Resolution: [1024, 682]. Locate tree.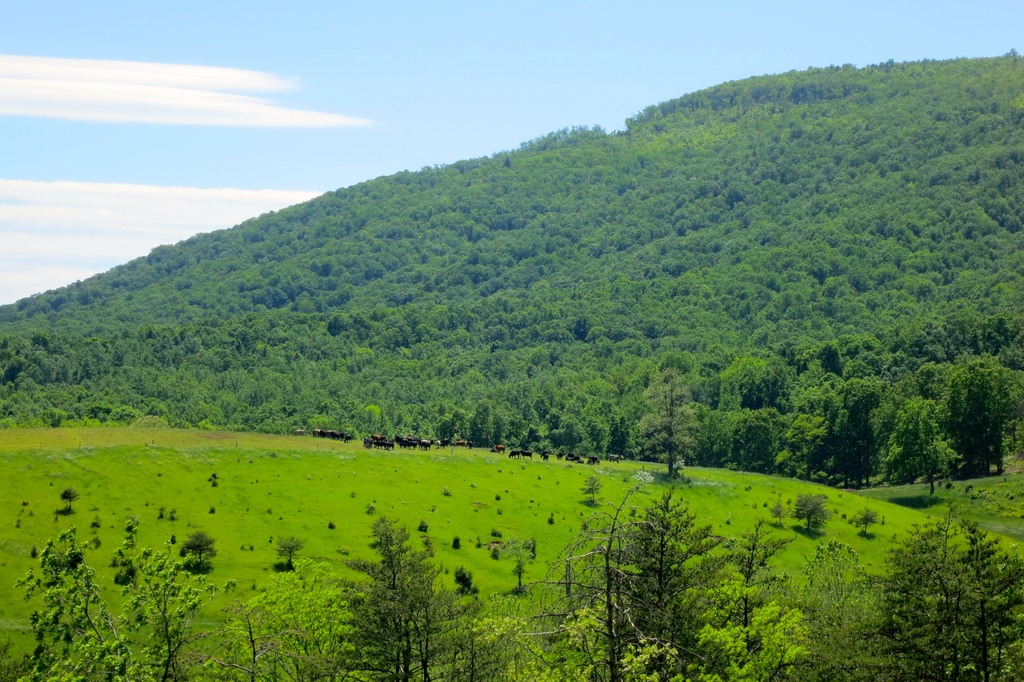
<region>950, 512, 1023, 681</region>.
